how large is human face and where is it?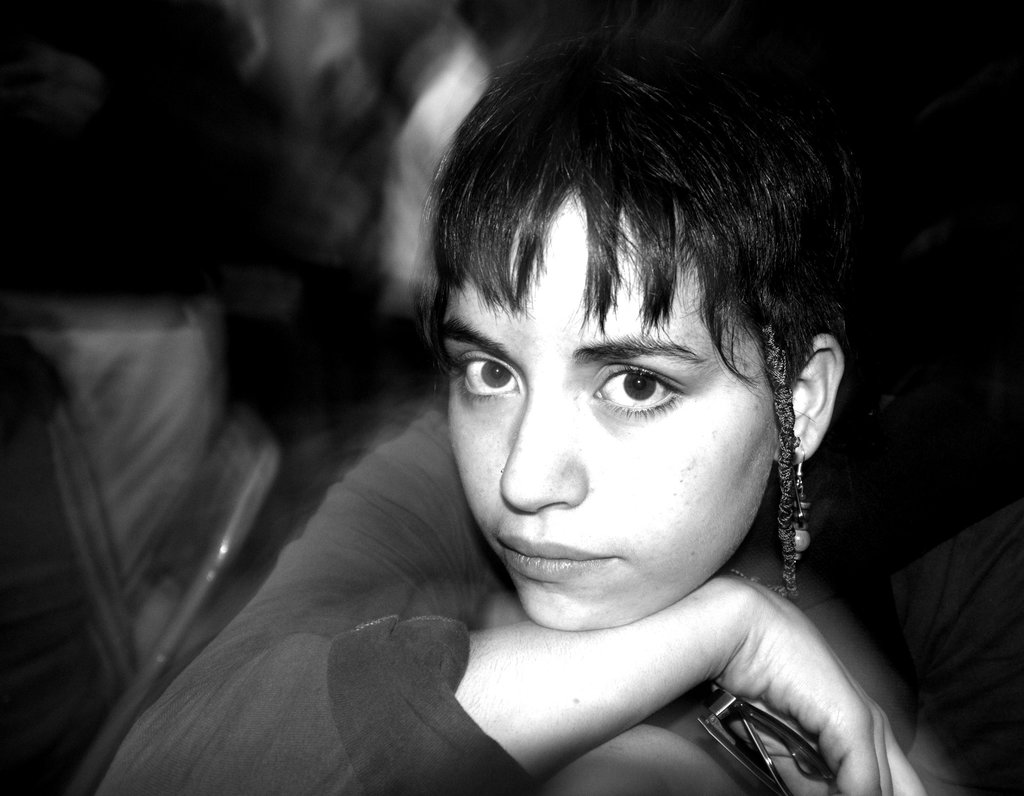
Bounding box: {"x1": 446, "y1": 200, "x2": 803, "y2": 629}.
